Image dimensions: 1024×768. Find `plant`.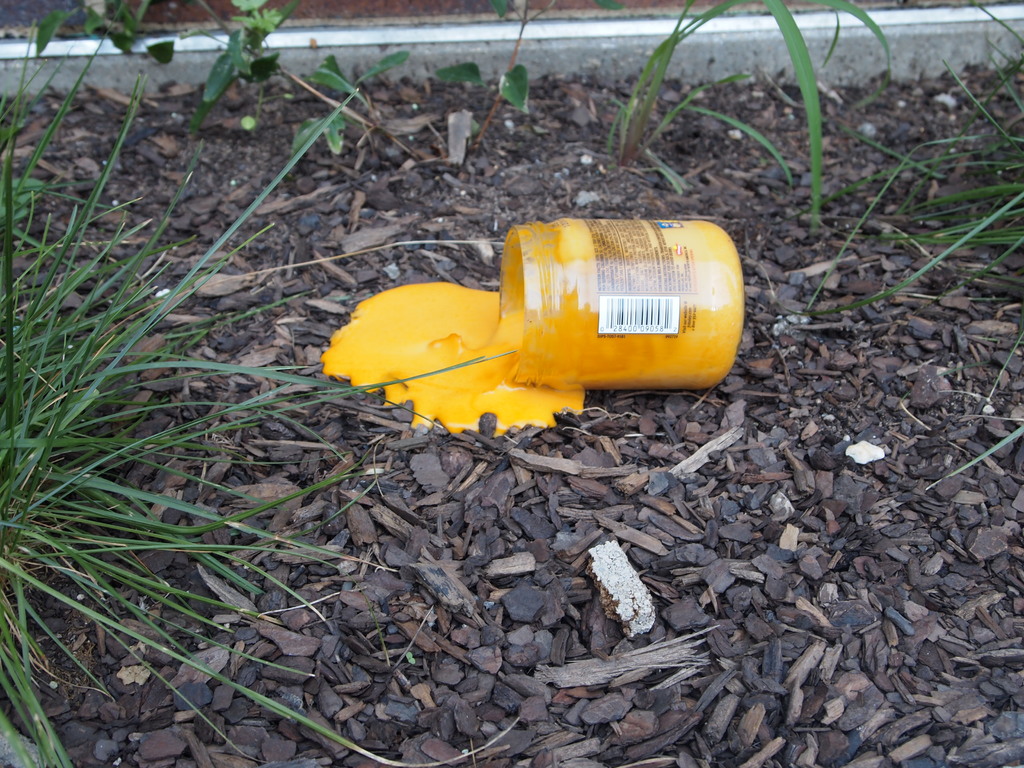
bbox=[949, 321, 1014, 406].
